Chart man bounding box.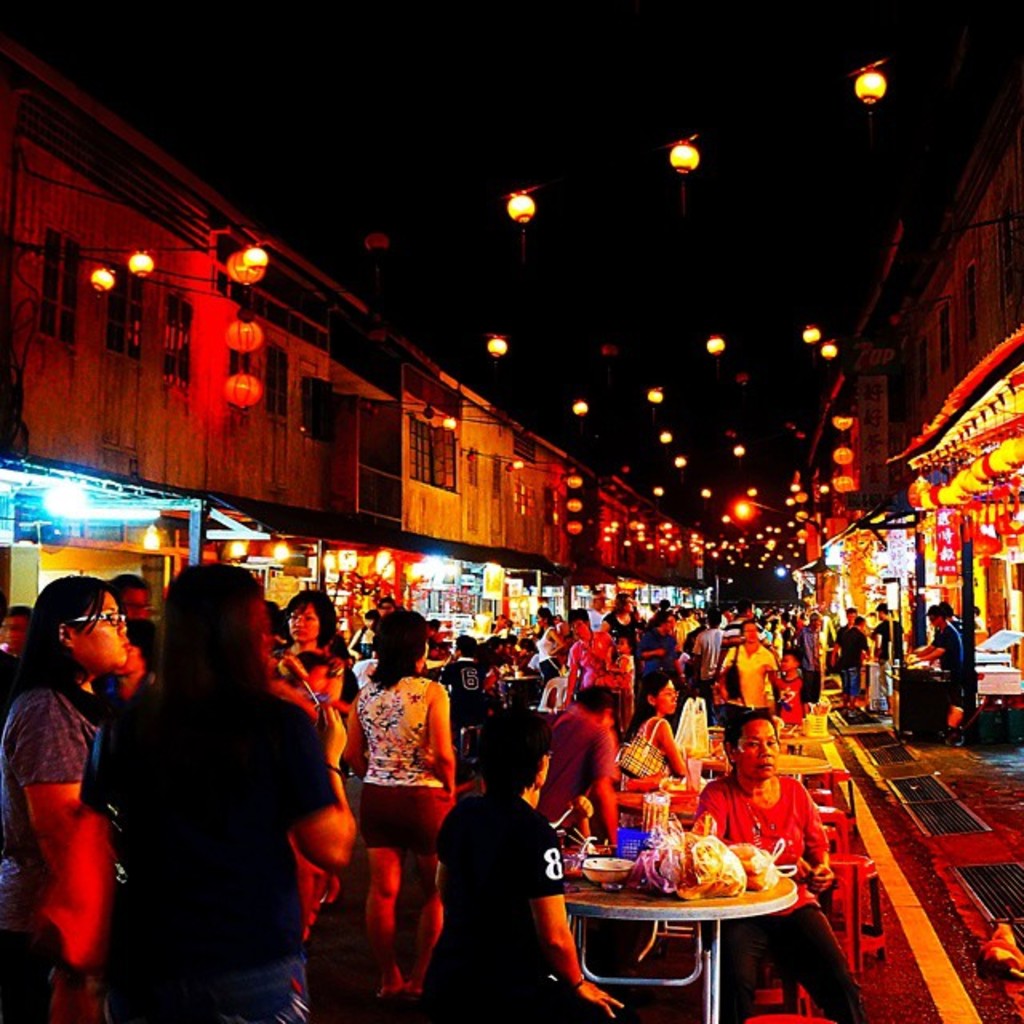
Charted: detection(112, 574, 155, 621).
